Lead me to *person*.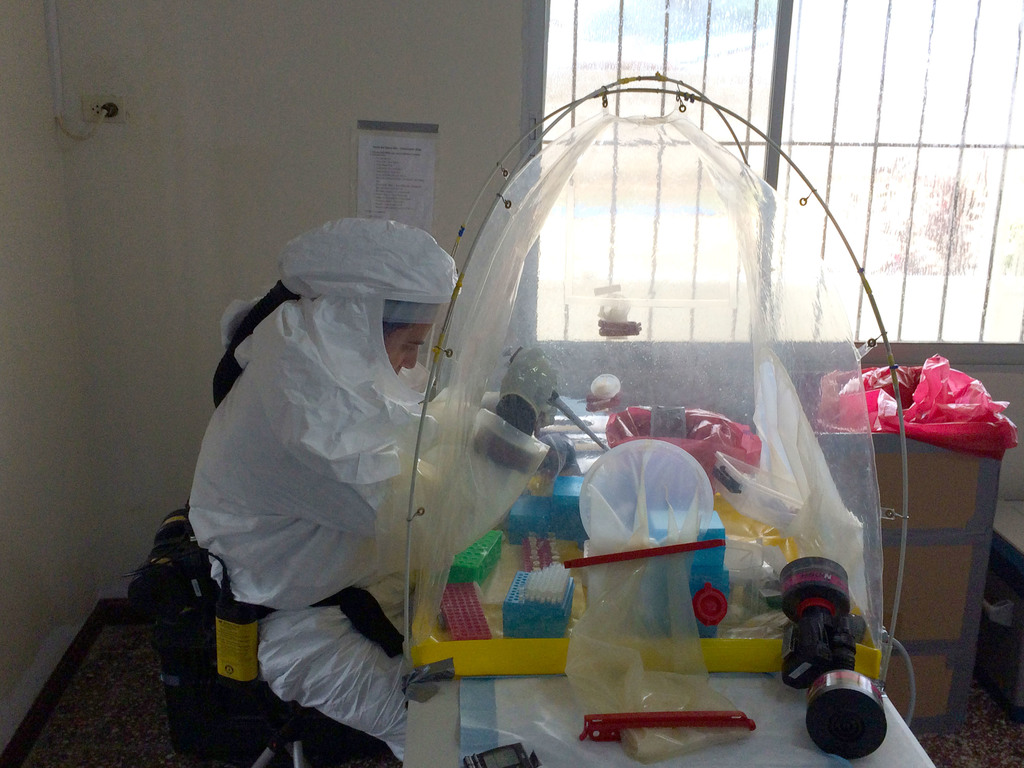
Lead to rect(177, 148, 508, 737).
